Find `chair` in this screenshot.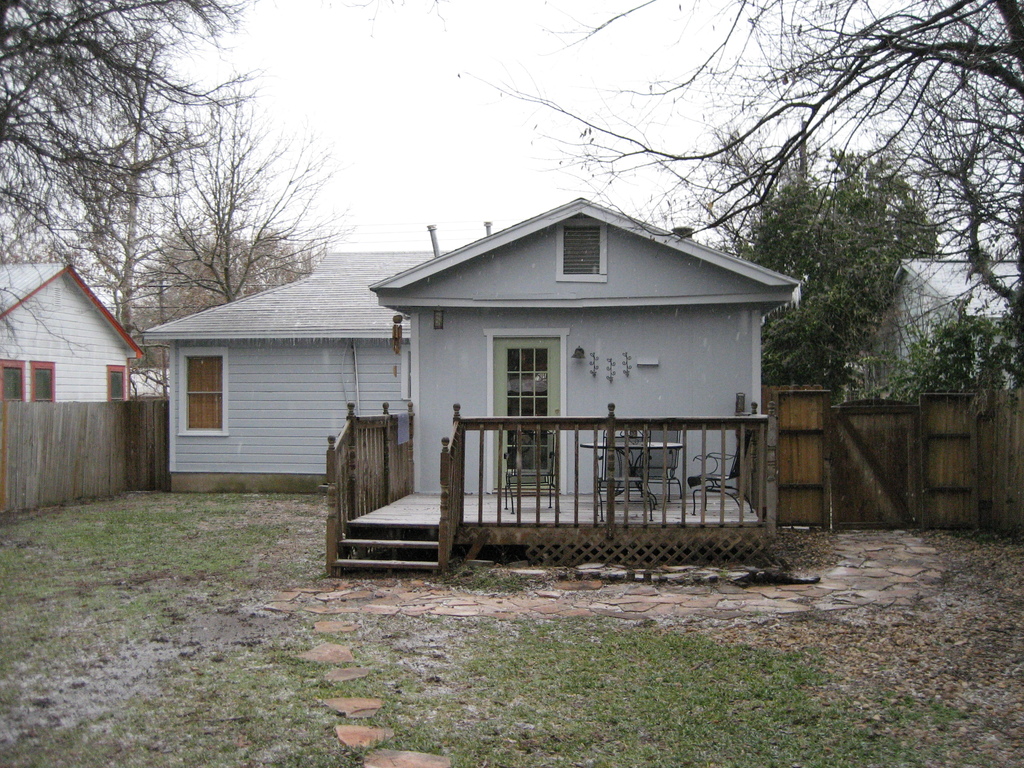
The bounding box for `chair` is x1=586, y1=418, x2=655, y2=525.
